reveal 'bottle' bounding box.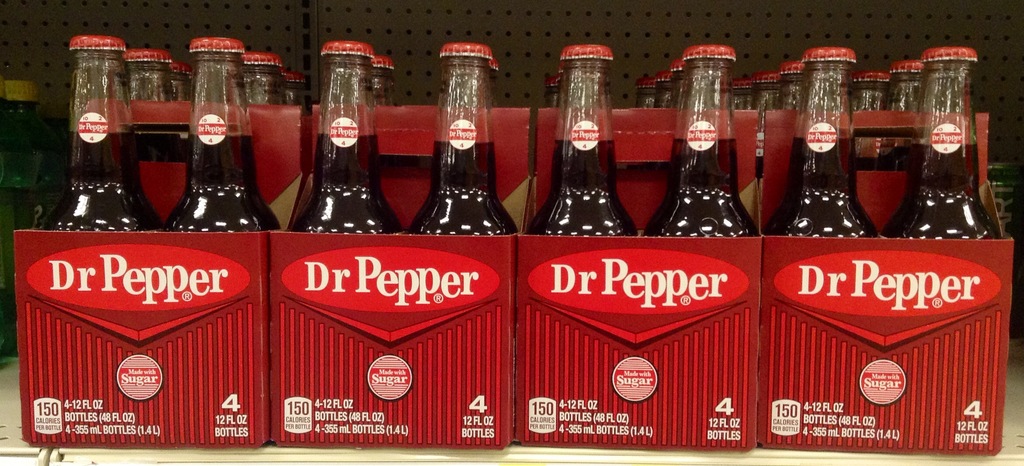
Revealed: locate(847, 75, 895, 118).
